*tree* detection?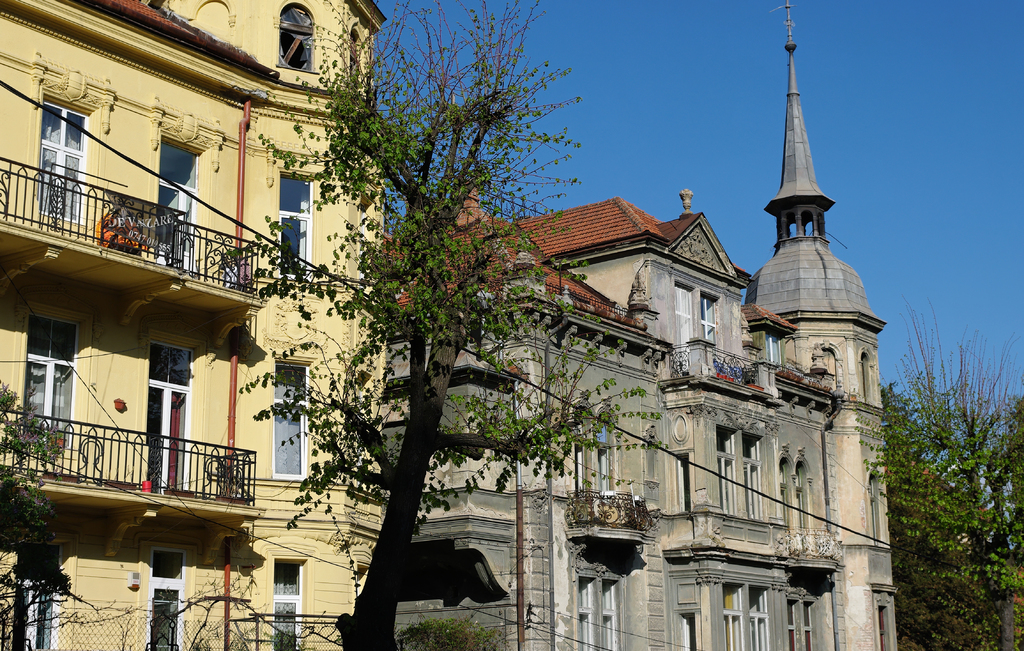
(left=847, top=293, right=1023, bottom=650)
